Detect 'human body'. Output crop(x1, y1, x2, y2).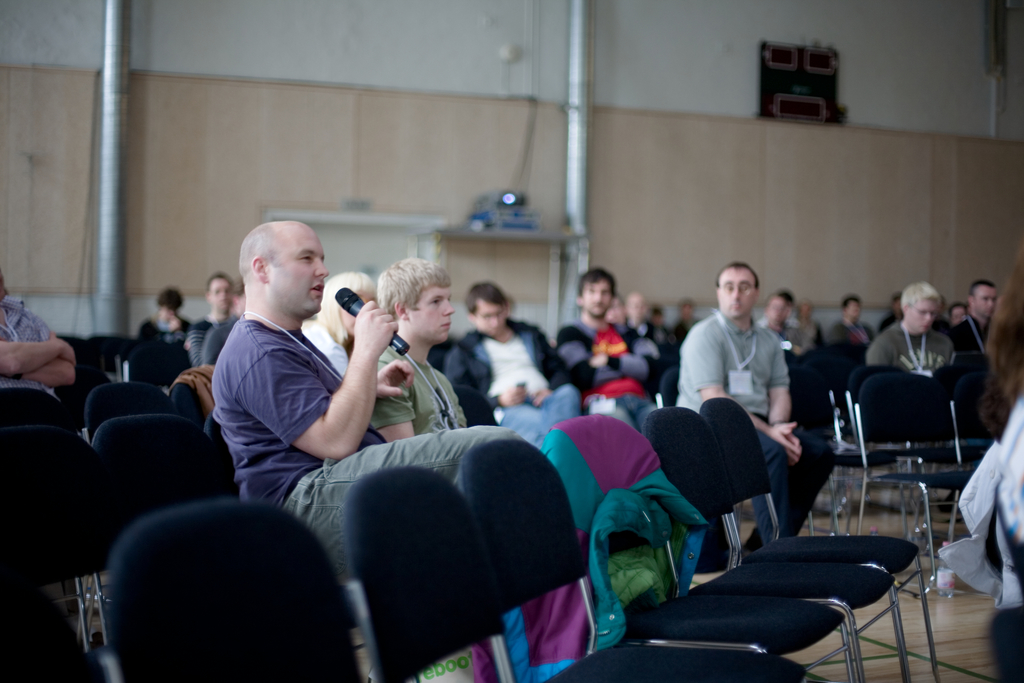
crop(760, 317, 801, 352).
